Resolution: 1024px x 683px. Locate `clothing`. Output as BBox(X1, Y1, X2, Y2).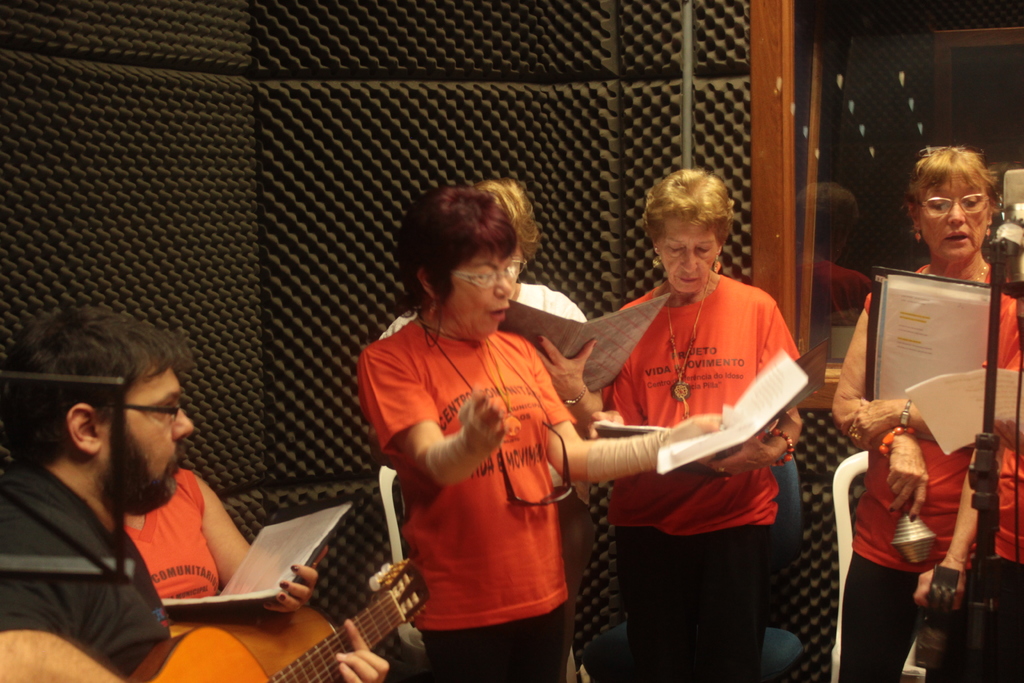
BBox(379, 283, 594, 662).
